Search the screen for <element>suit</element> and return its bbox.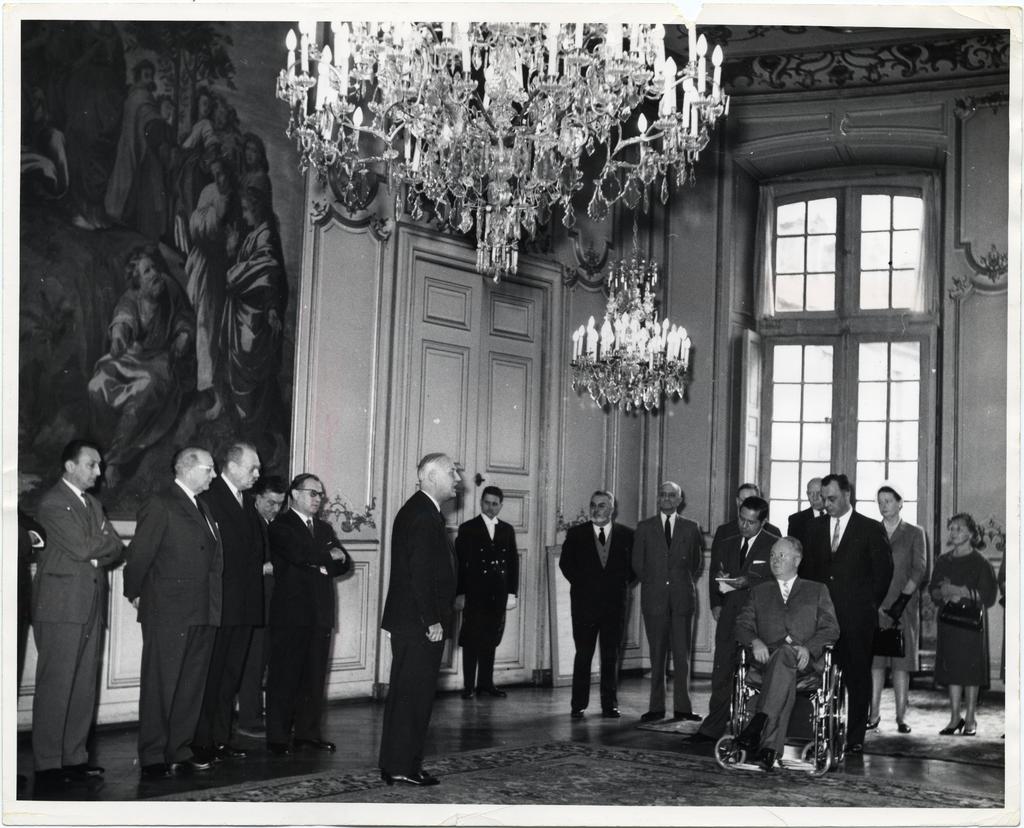
Found: (378,491,461,774).
